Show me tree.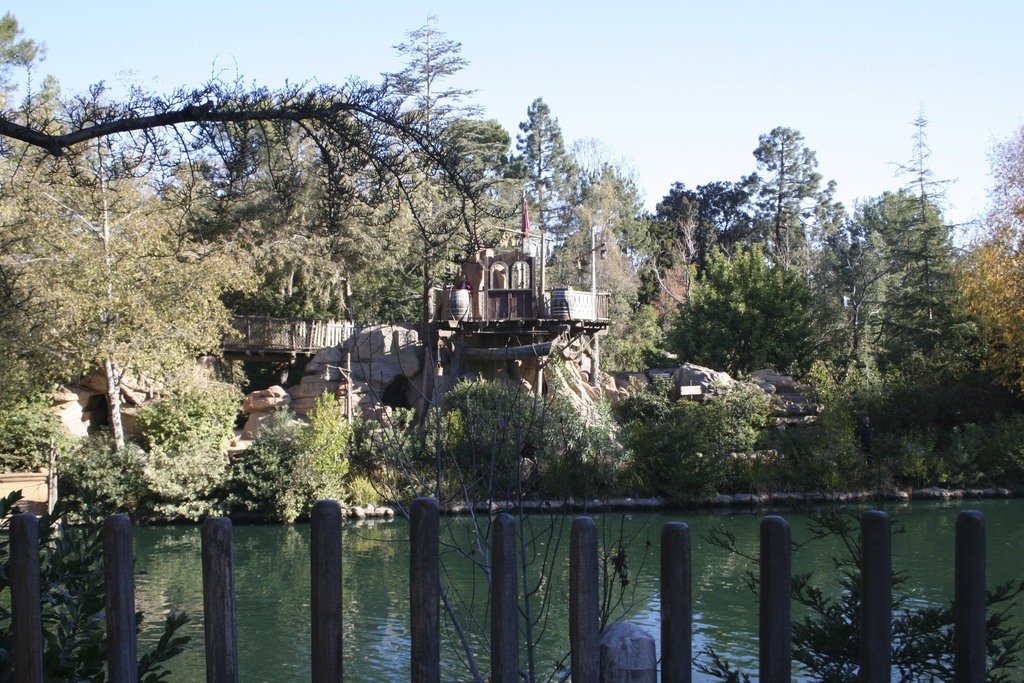
tree is here: [609, 381, 780, 503].
